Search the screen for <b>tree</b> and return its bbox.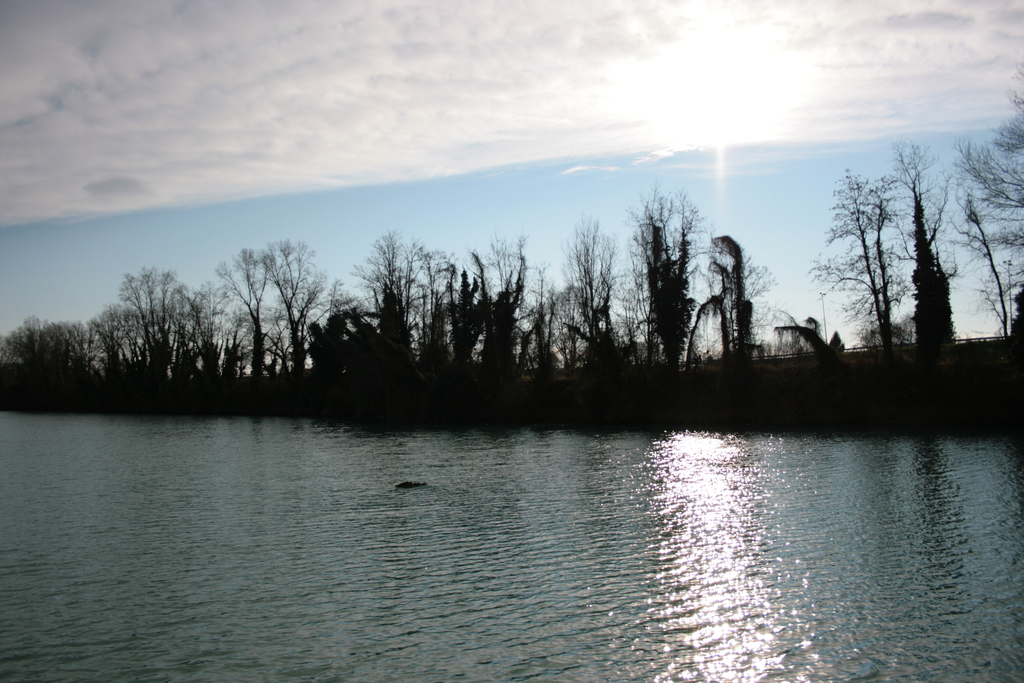
Found: (1016, 286, 1023, 342).
